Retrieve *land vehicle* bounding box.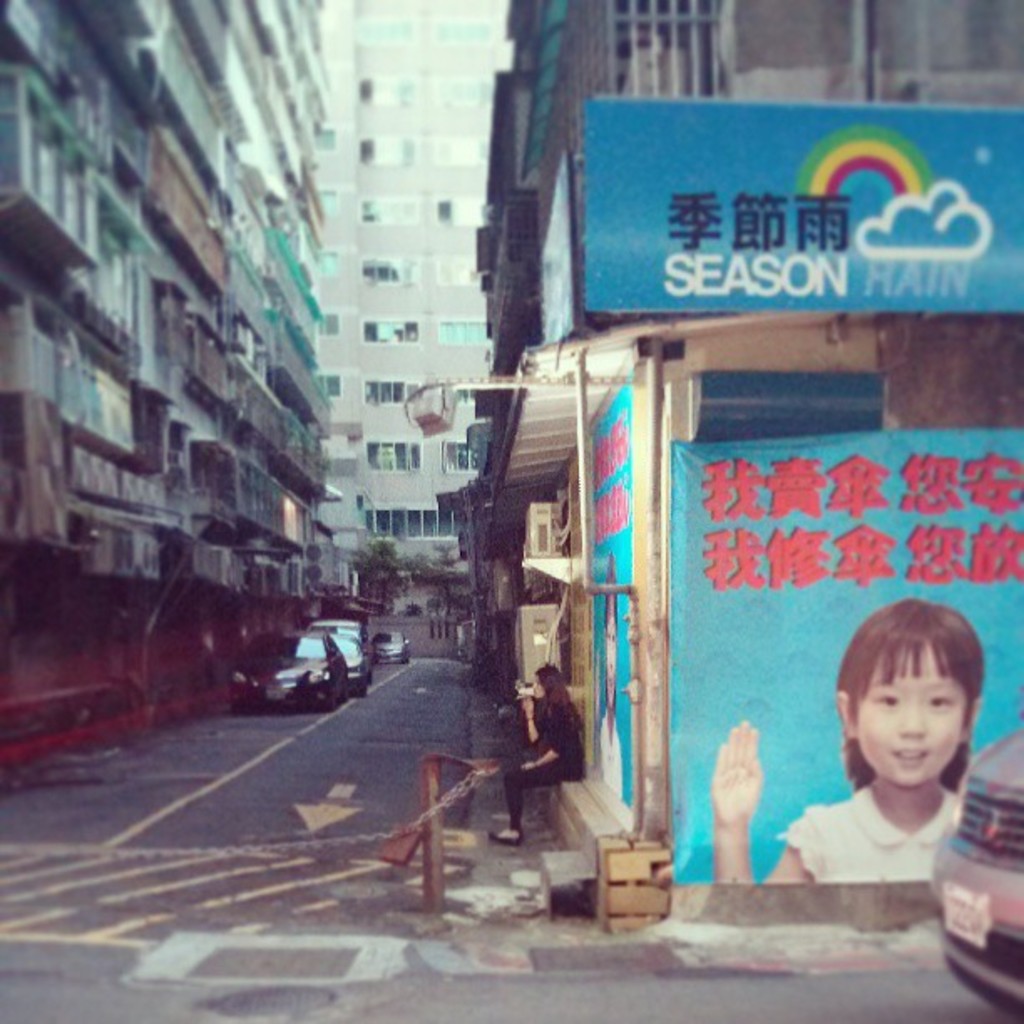
Bounding box: 325, 617, 371, 689.
